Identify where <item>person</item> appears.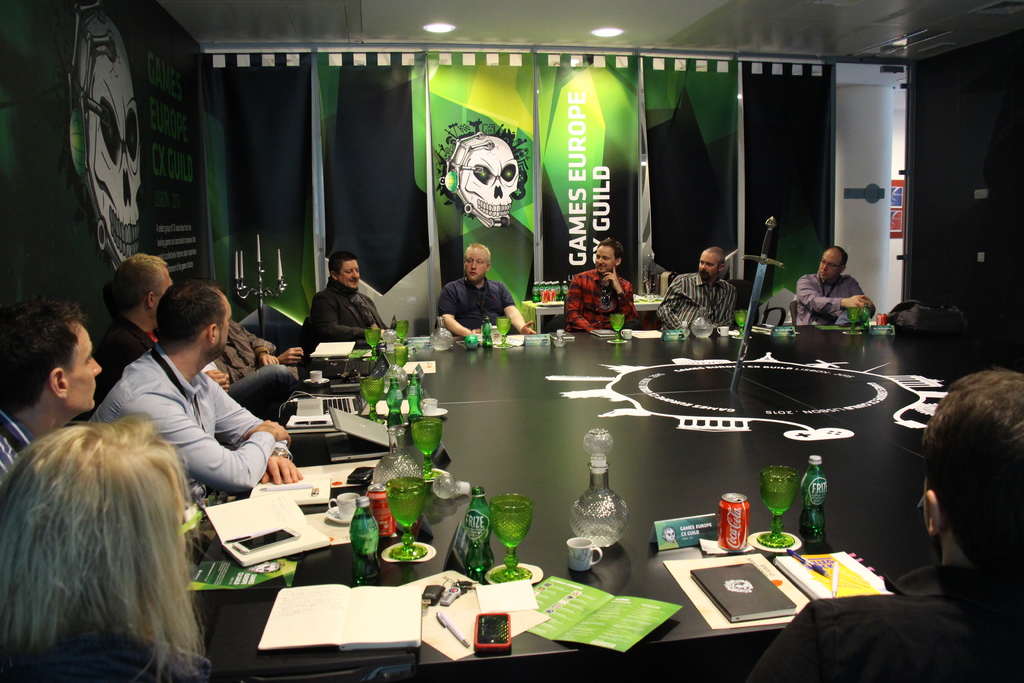
Appears at region(808, 241, 884, 348).
